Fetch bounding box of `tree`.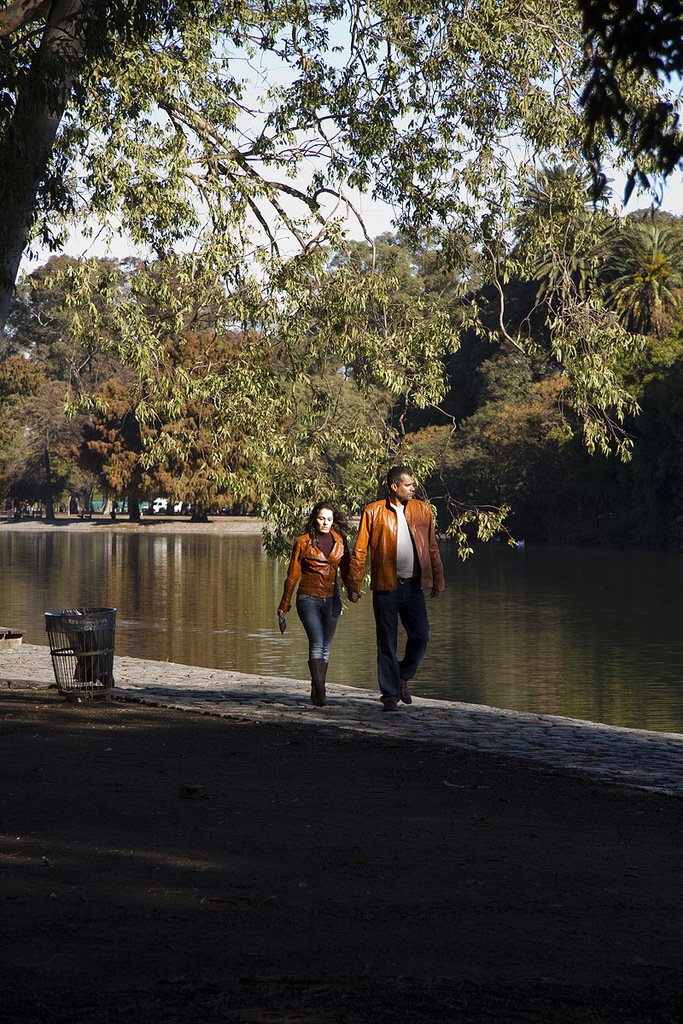
Bbox: crop(1, 256, 126, 376).
